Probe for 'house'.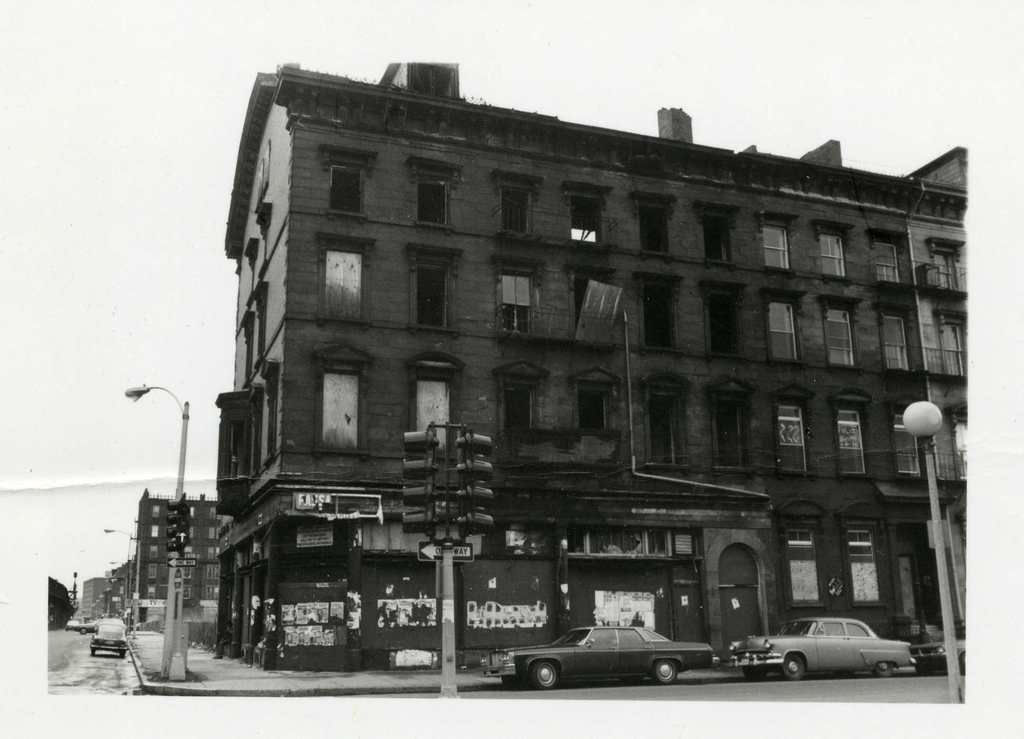
Probe result: select_region(131, 481, 220, 632).
